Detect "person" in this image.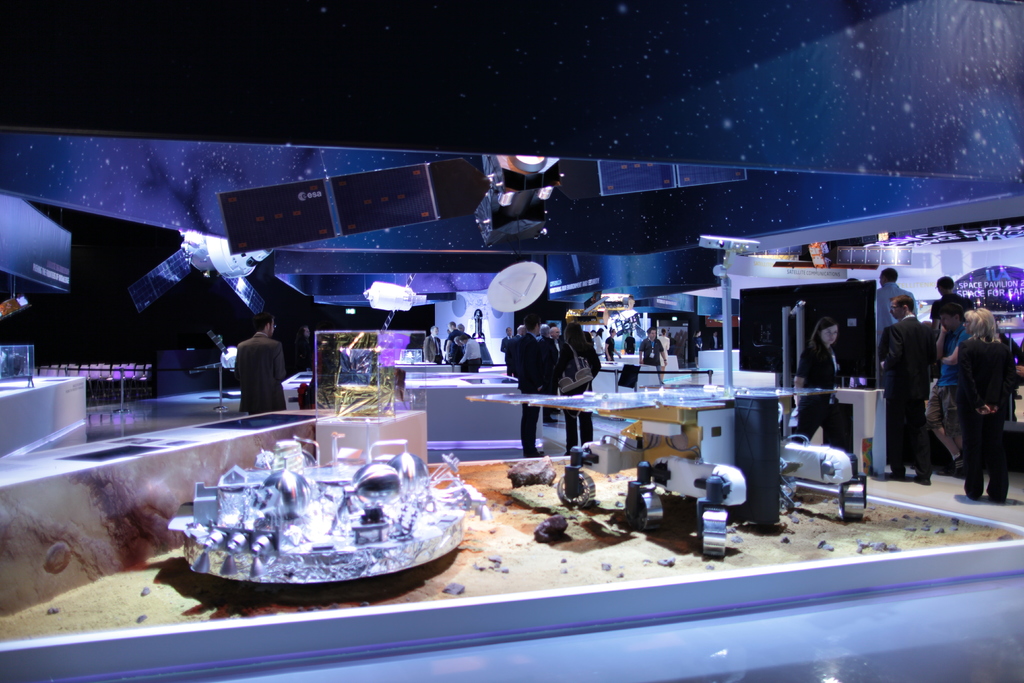
Detection: <bbox>545, 324, 560, 425</bbox>.
